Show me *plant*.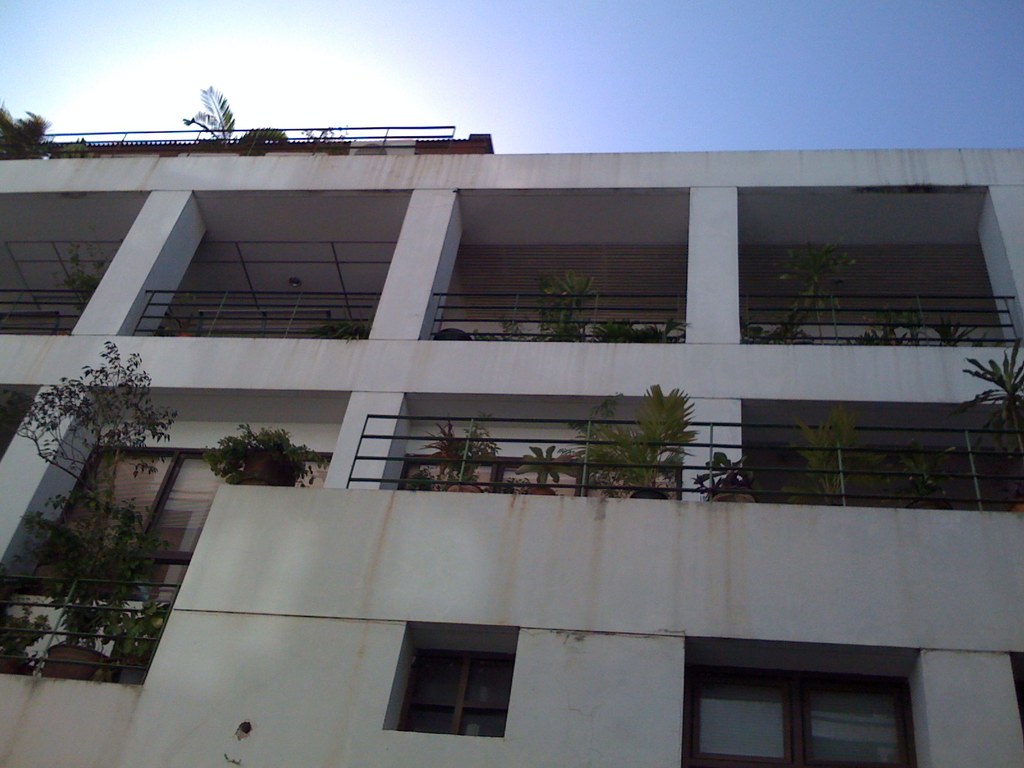
*plant* is here: {"x1": 598, "y1": 320, "x2": 639, "y2": 345}.
